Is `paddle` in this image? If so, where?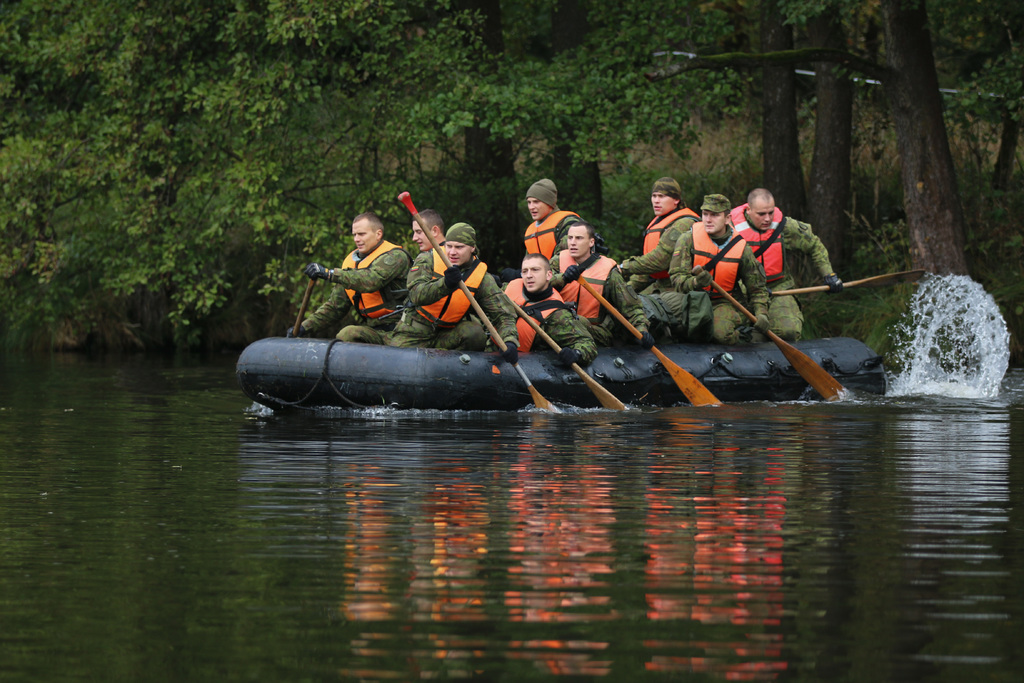
Yes, at (left=579, top=275, right=713, bottom=406).
